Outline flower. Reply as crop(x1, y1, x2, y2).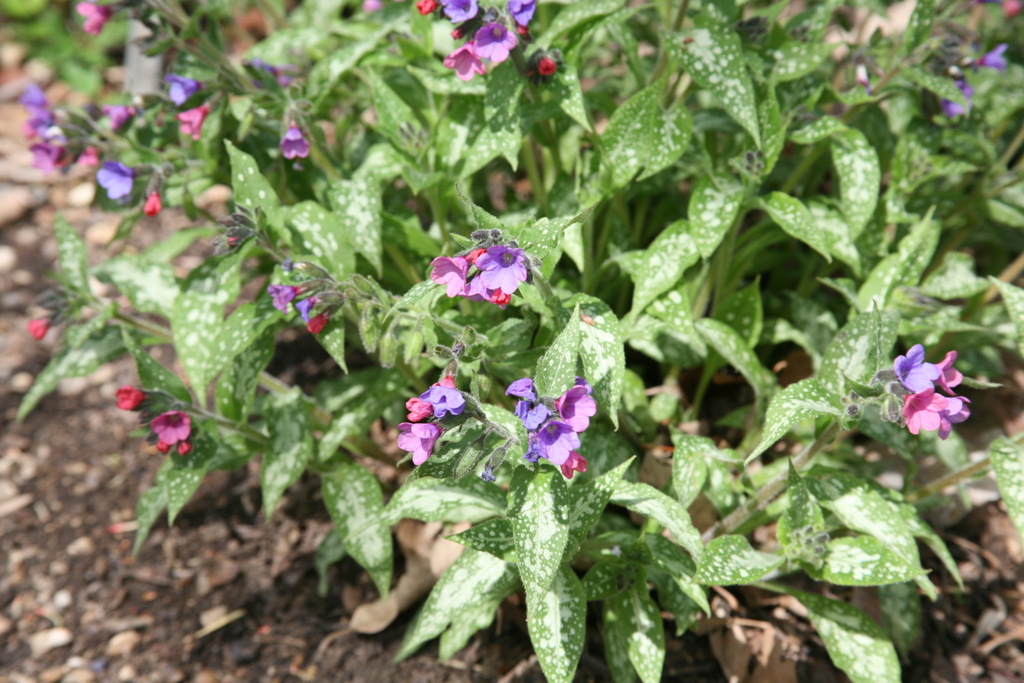
crop(146, 187, 158, 214).
